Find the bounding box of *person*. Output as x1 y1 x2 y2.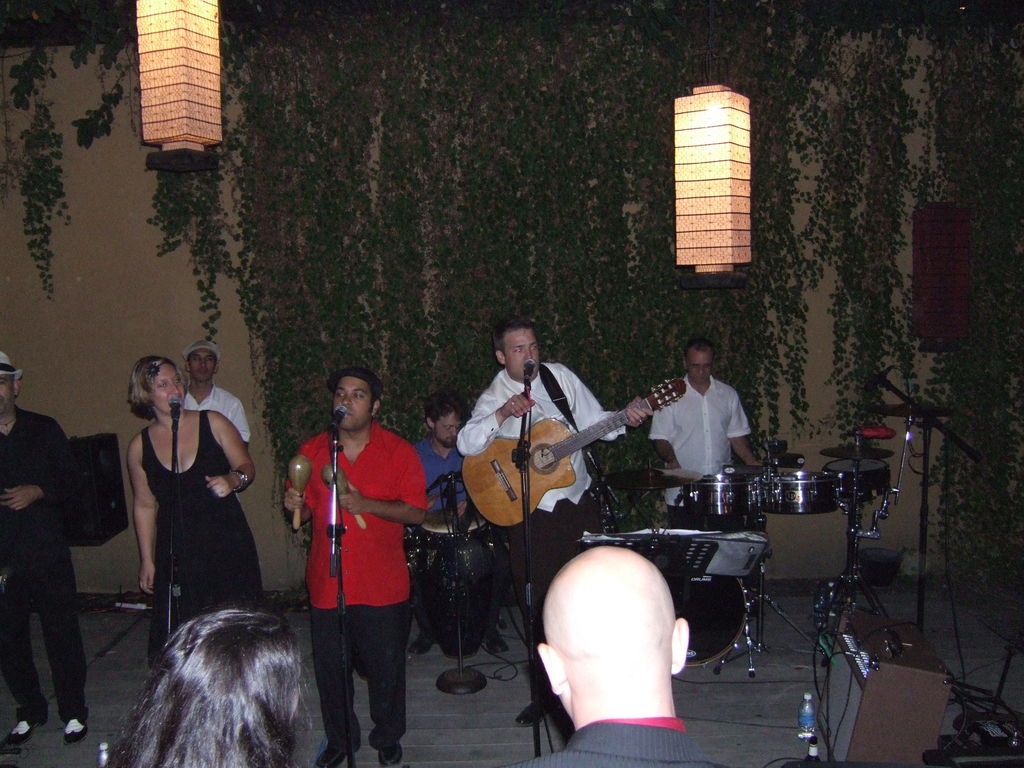
497 545 728 767.
